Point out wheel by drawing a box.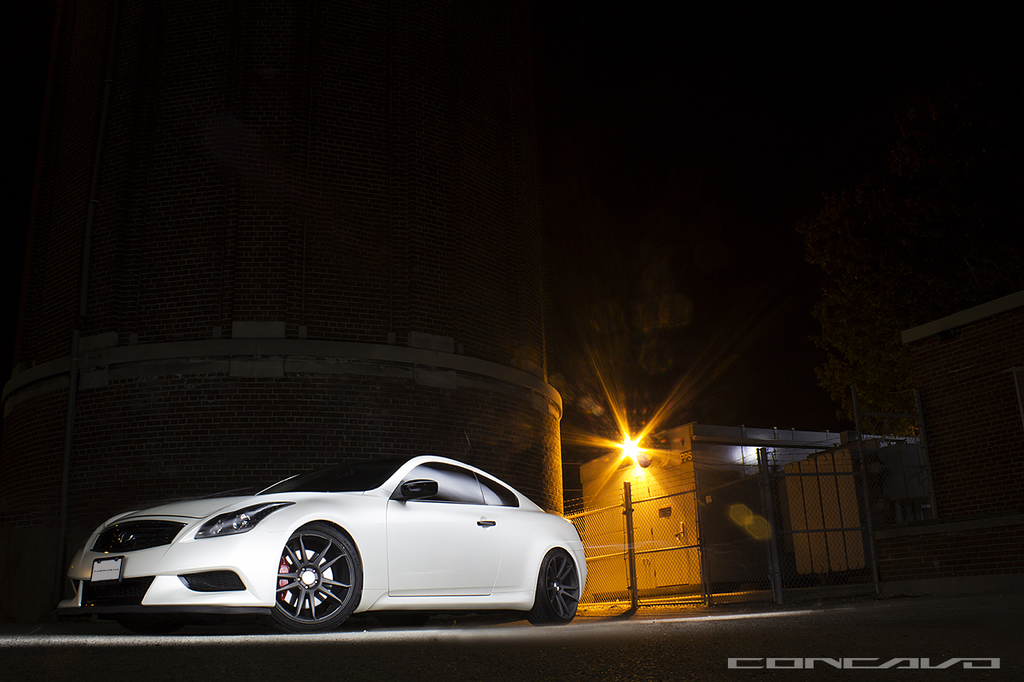
BBox(531, 548, 578, 623).
